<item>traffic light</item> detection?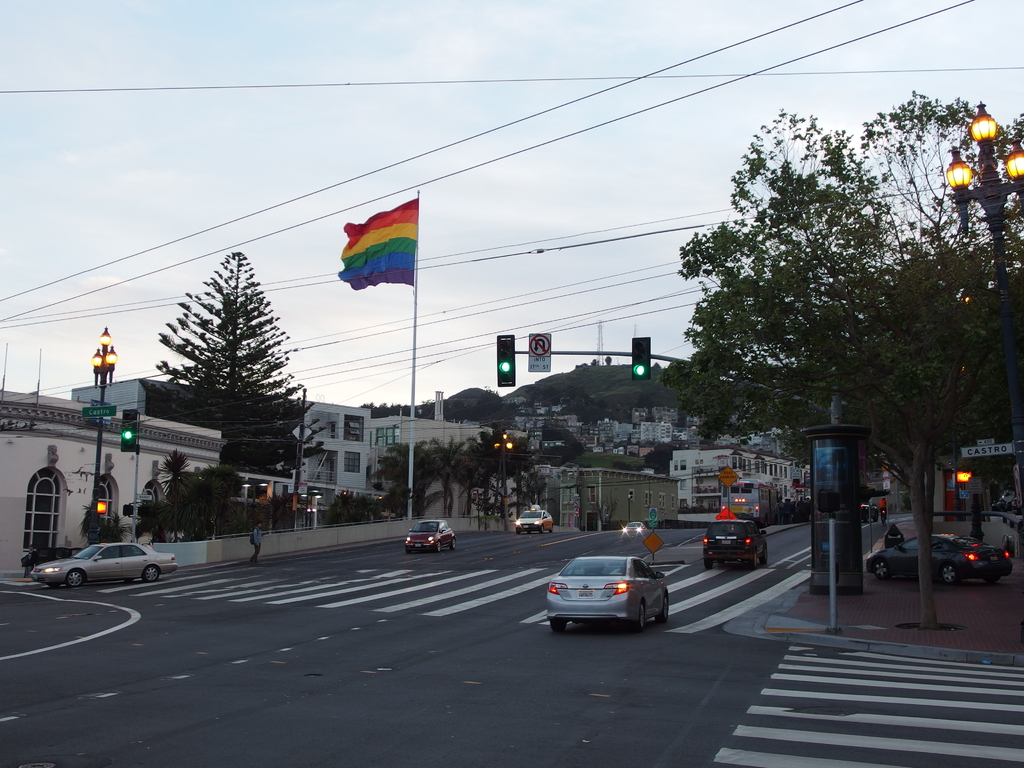
497,333,515,387
